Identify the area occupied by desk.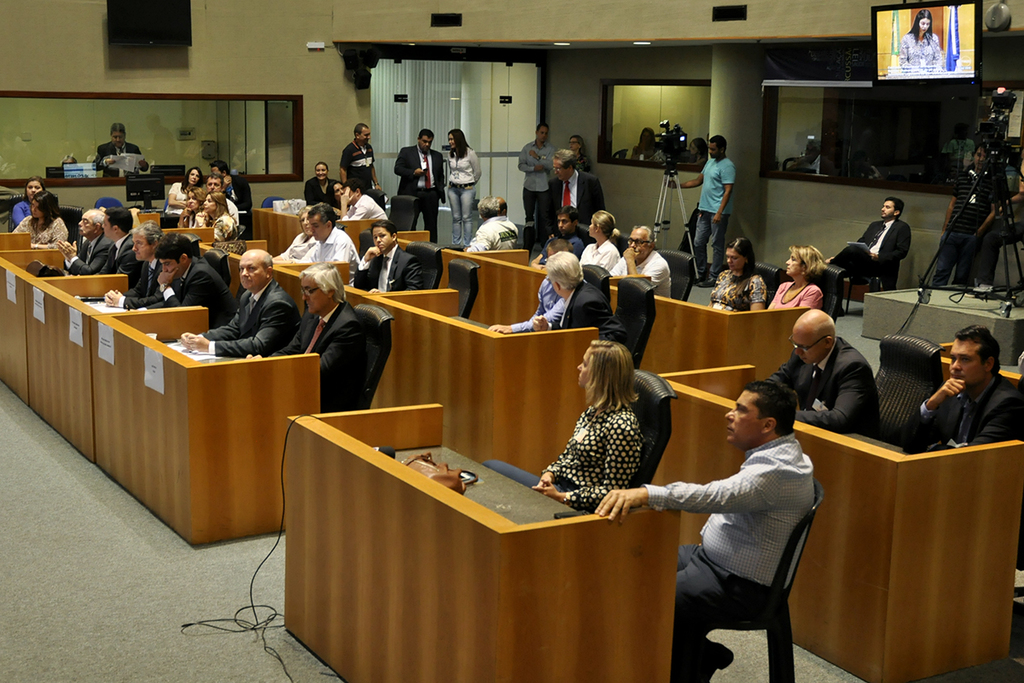
Area: box=[266, 416, 706, 667].
